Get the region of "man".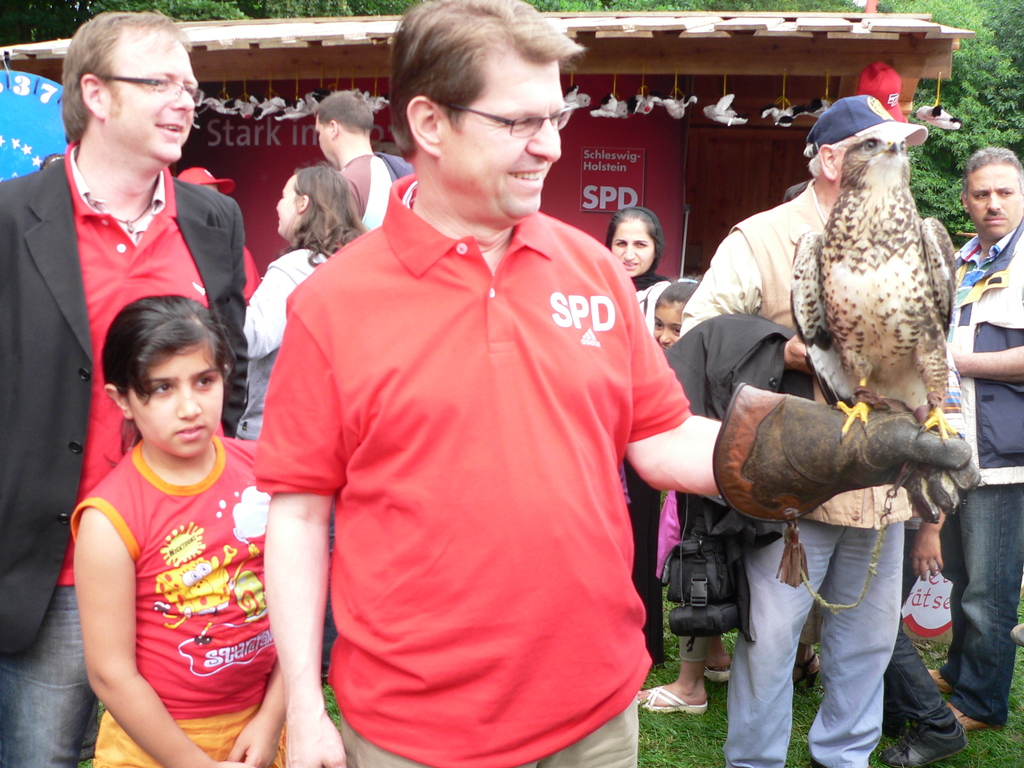
crop(941, 145, 1023, 728).
